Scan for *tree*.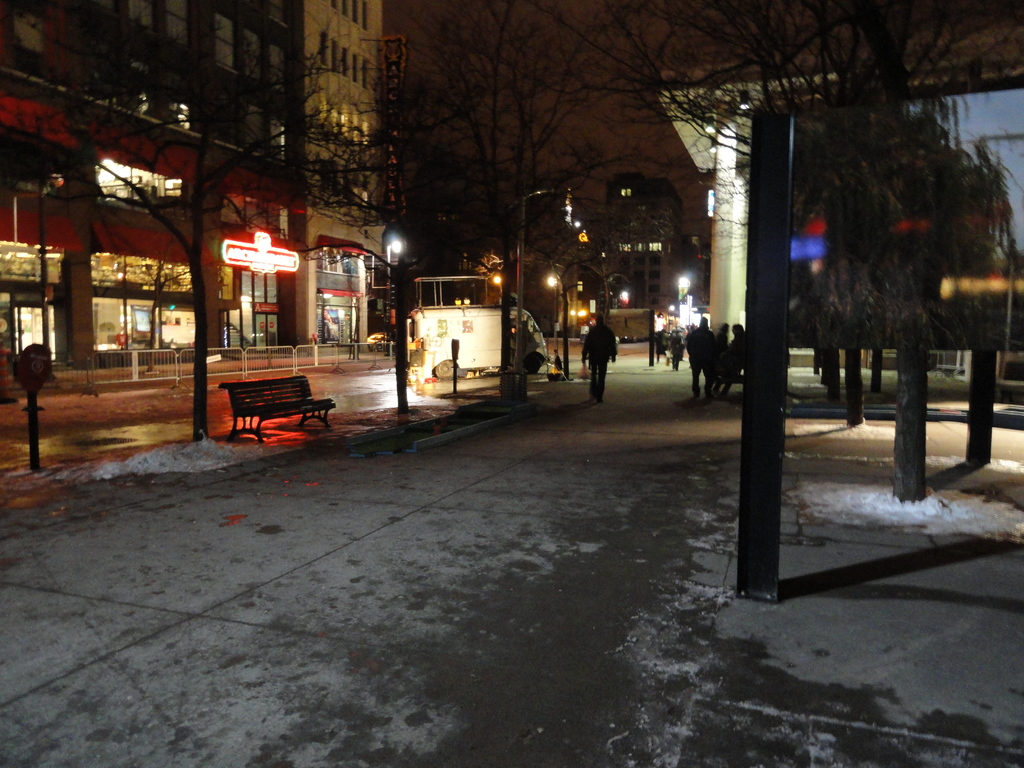
Scan result: l=401, t=0, r=650, b=400.
